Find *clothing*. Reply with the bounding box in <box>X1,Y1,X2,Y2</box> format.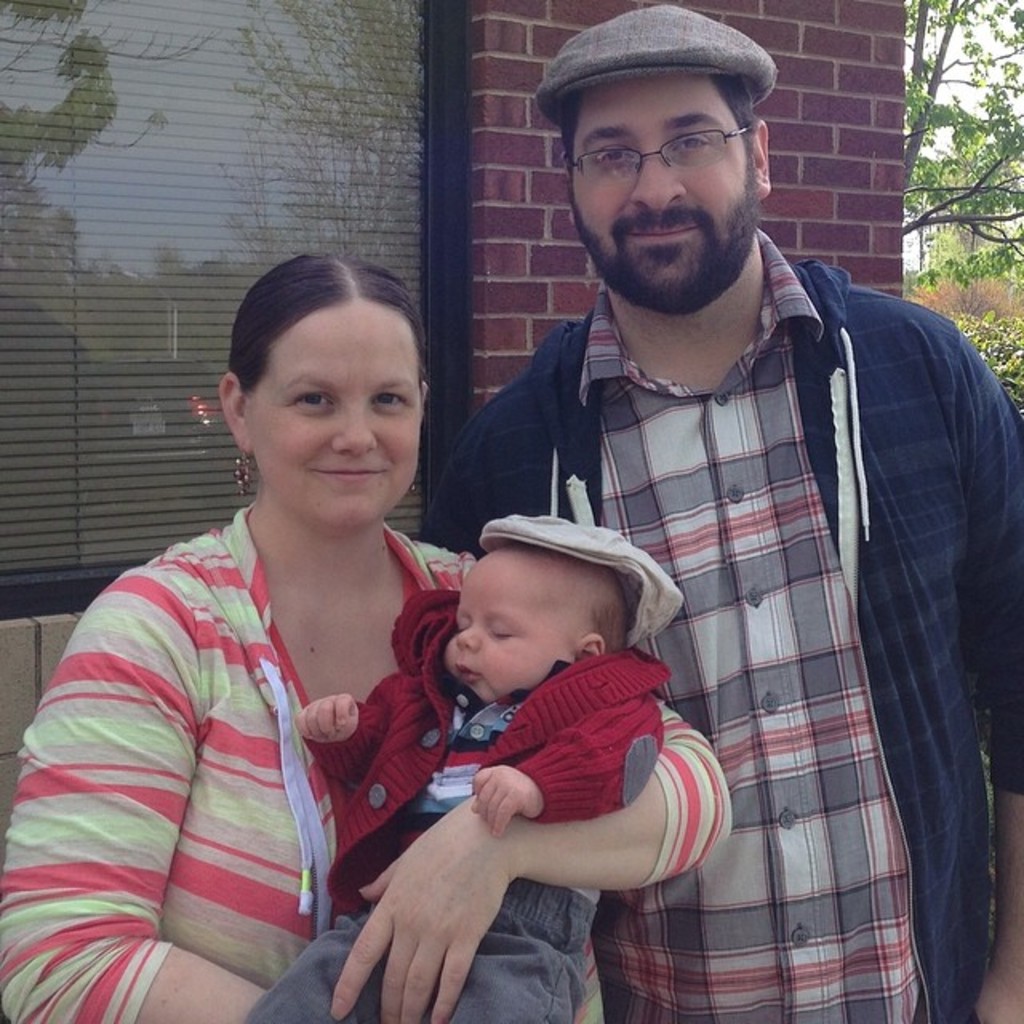
<box>0,494,734,1022</box>.
